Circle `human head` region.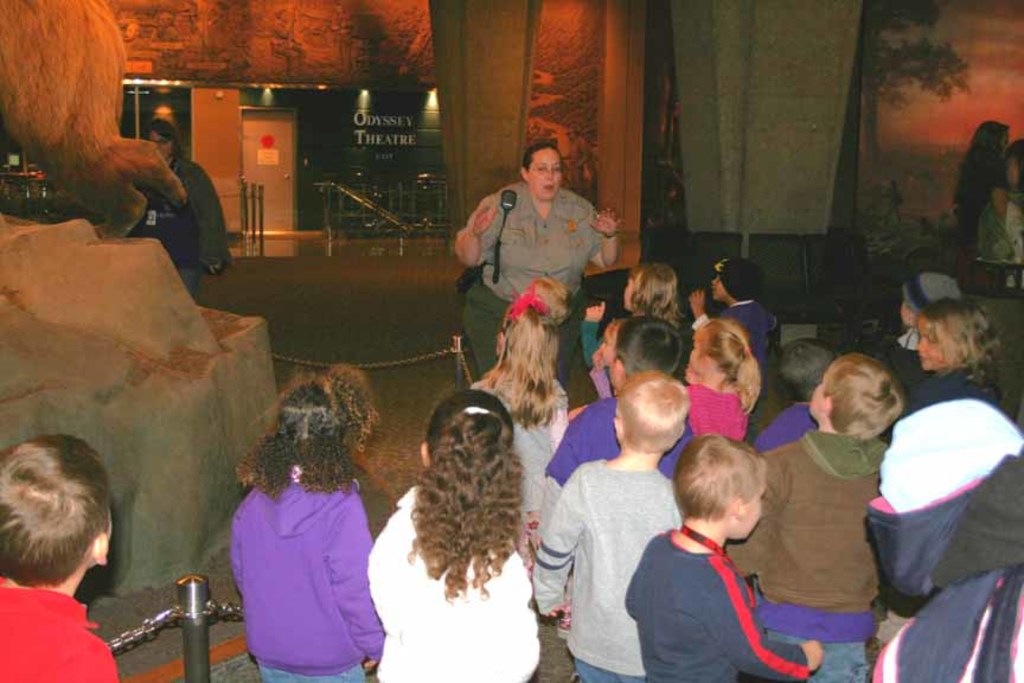
Region: BBox(495, 279, 568, 375).
